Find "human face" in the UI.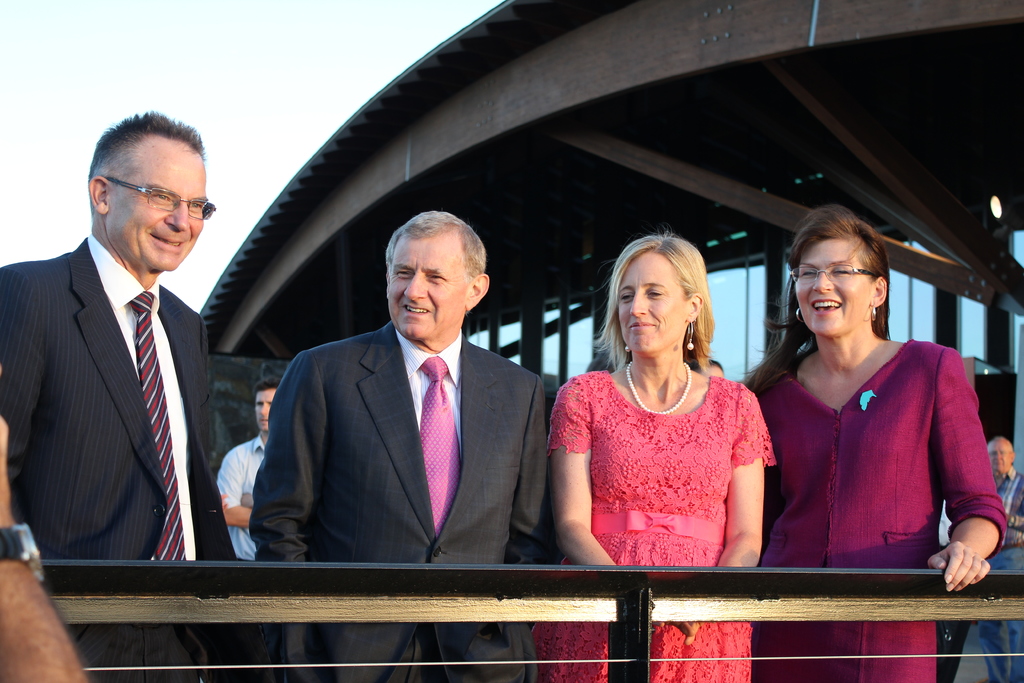
UI element at pyautogui.locateOnScreen(255, 389, 275, 432).
